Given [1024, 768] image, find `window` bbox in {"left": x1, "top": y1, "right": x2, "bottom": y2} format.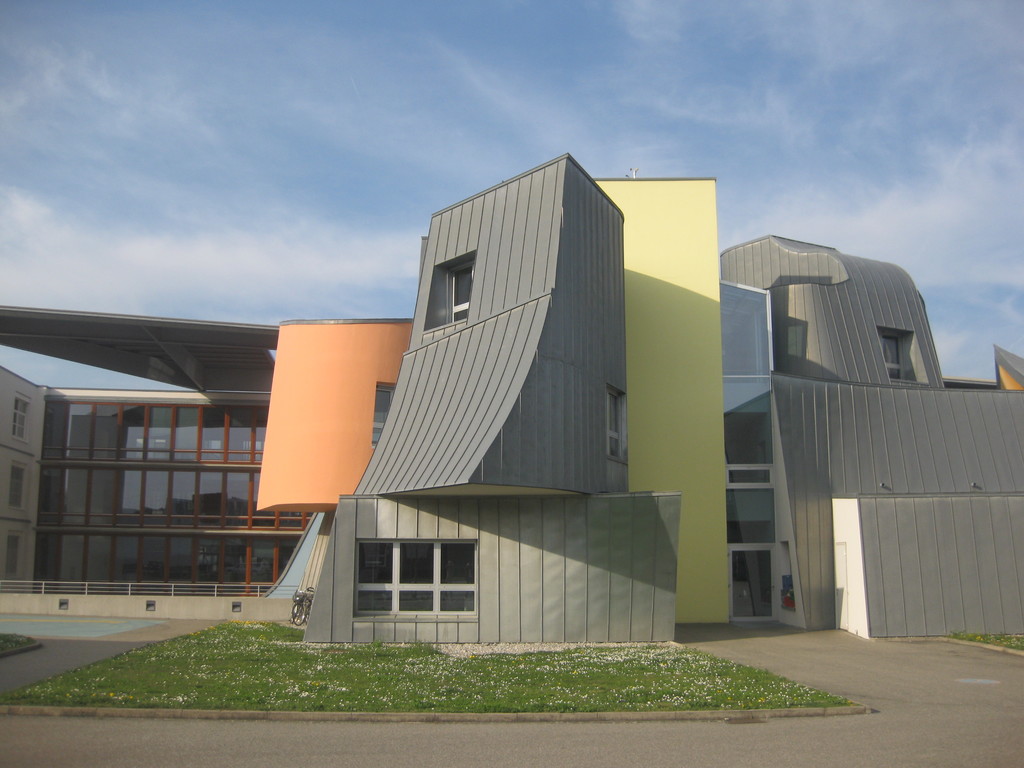
{"left": 4, "top": 529, "right": 24, "bottom": 579}.
